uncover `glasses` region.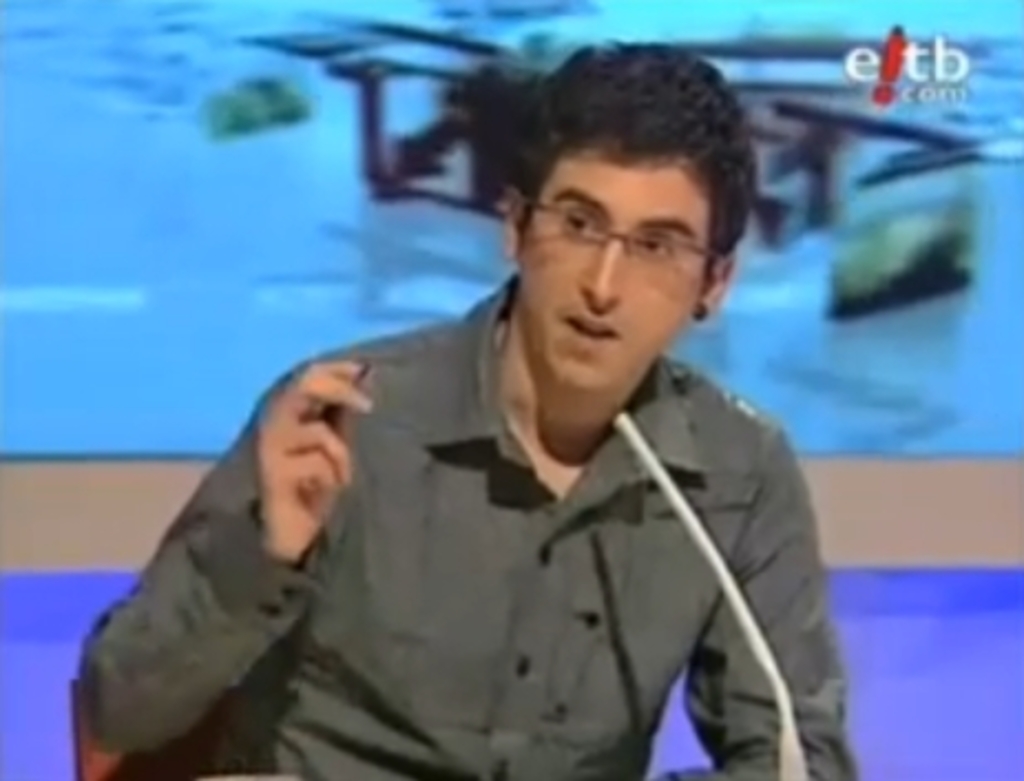
Uncovered: {"x1": 506, "y1": 192, "x2": 730, "y2": 283}.
